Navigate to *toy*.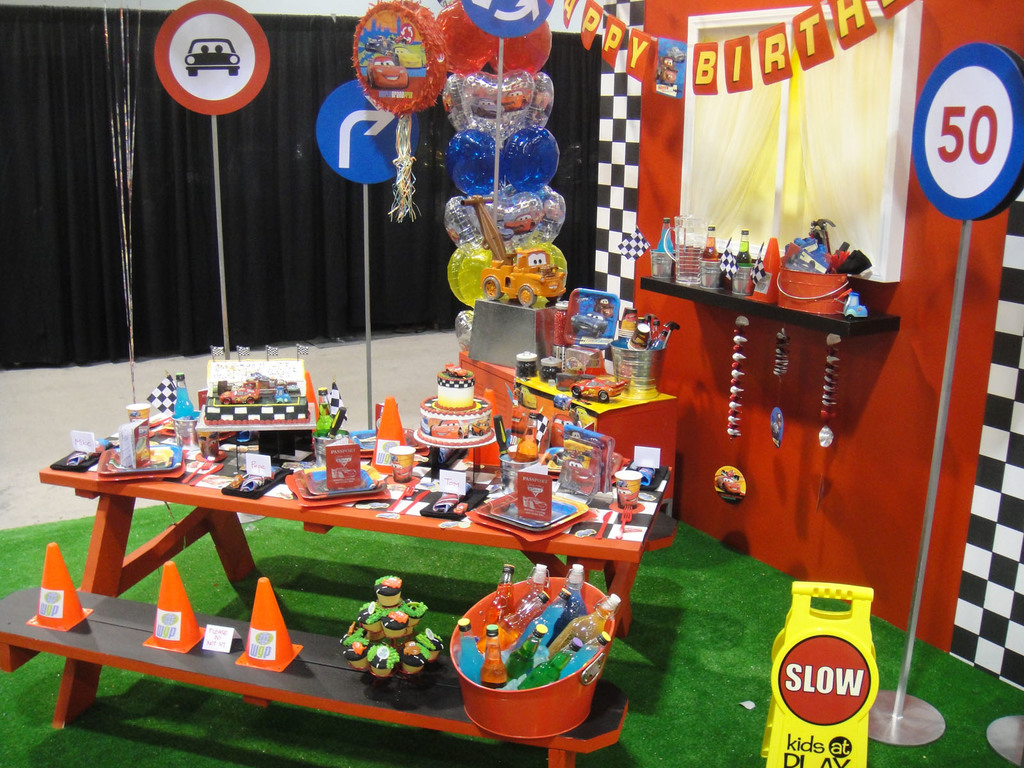
Navigation target: left=360, top=42, right=401, bottom=93.
